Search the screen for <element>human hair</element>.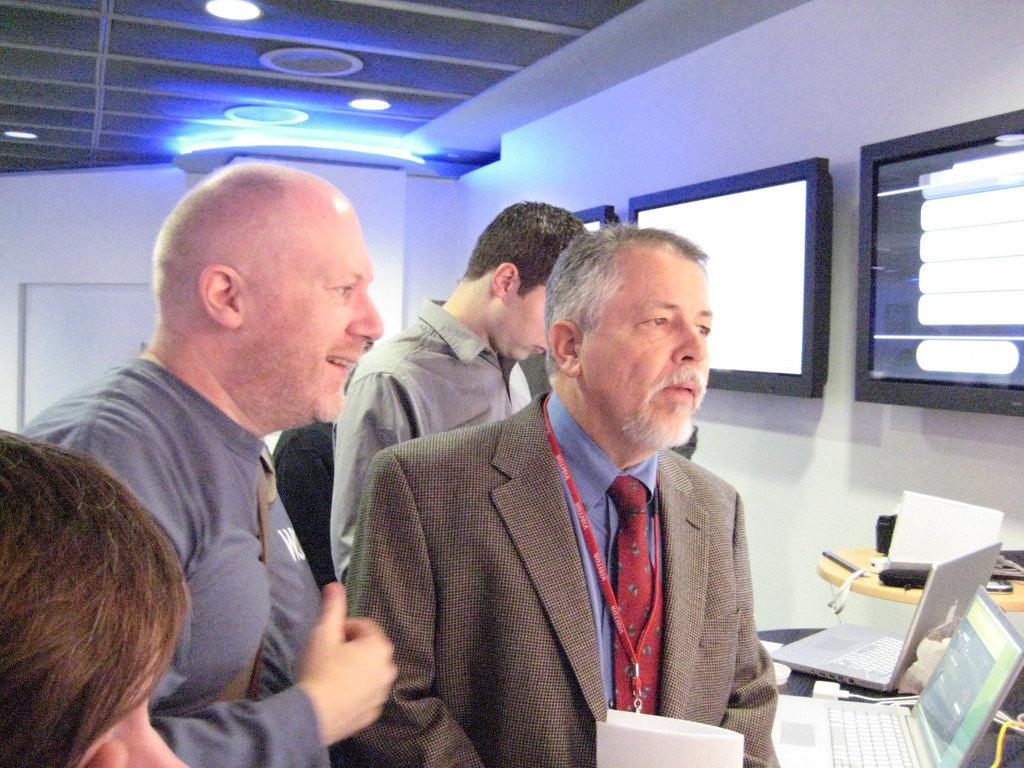
Found at 0:428:194:767.
